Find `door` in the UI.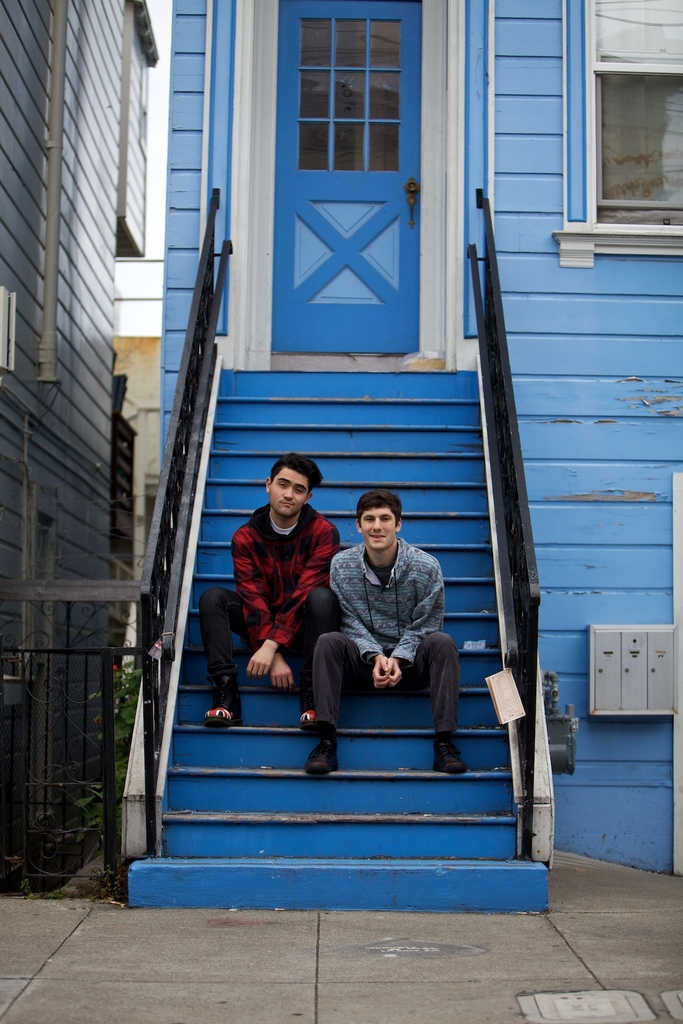
UI element at 264 0 430 361.
